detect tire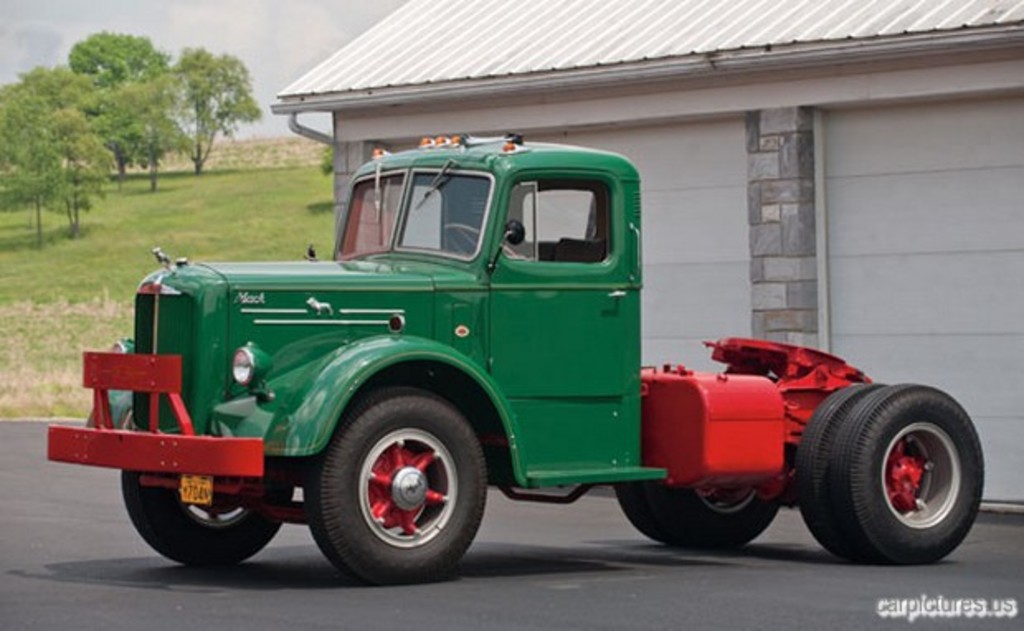
rect(793, 378, 872, 558)
